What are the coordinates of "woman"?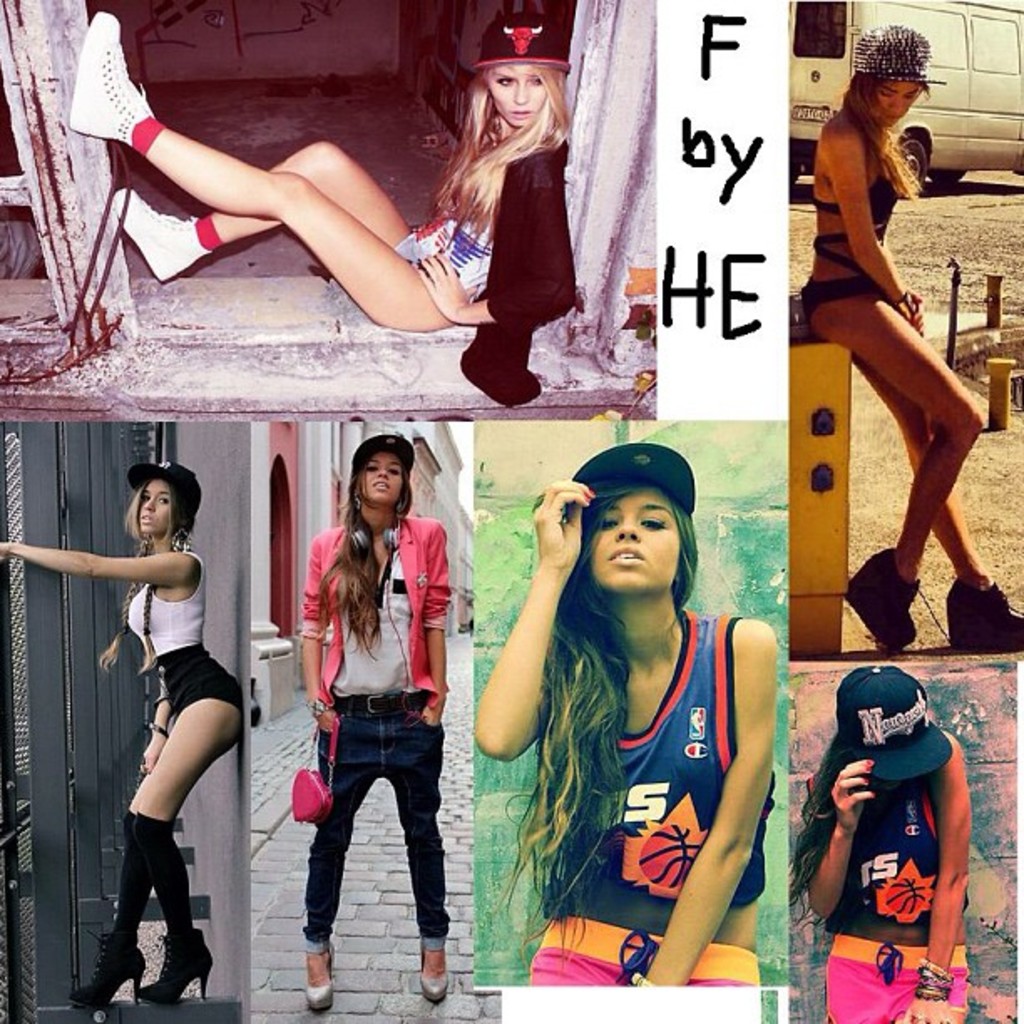
box=[0, 458, 244, 1012].
